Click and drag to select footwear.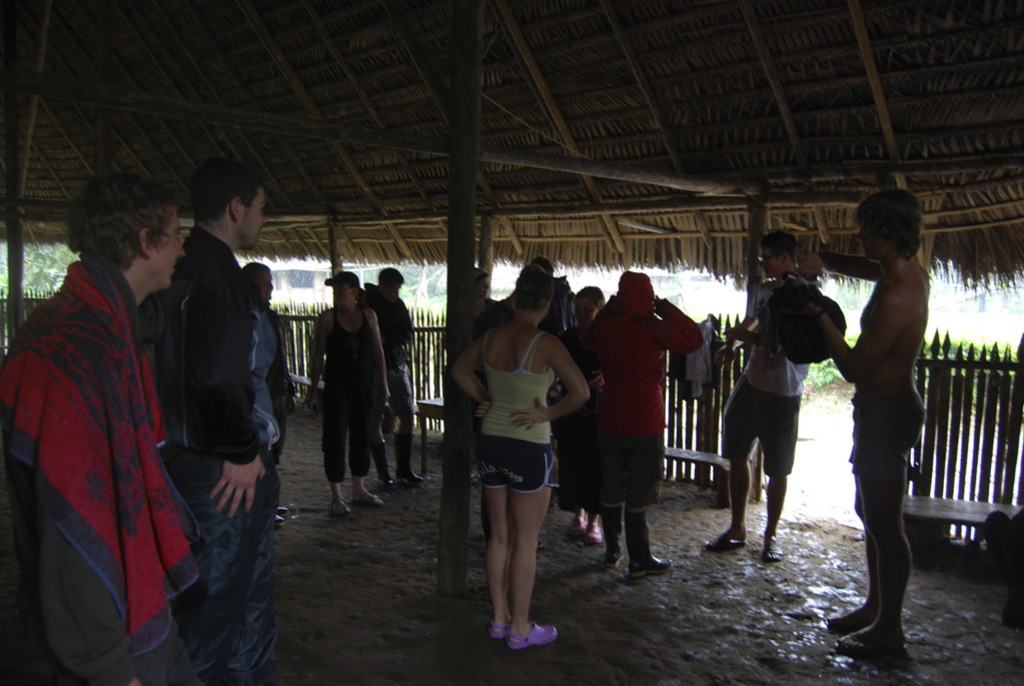
Selection: x1=609, y1=549, x2=624, y2=573.
